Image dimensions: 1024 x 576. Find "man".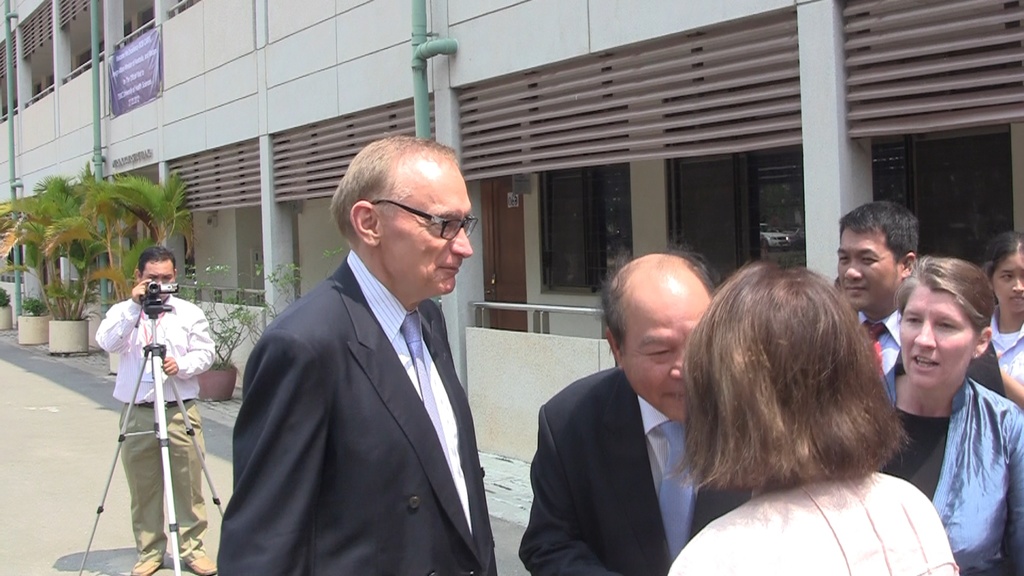
box(517, 247, 756, 575).
